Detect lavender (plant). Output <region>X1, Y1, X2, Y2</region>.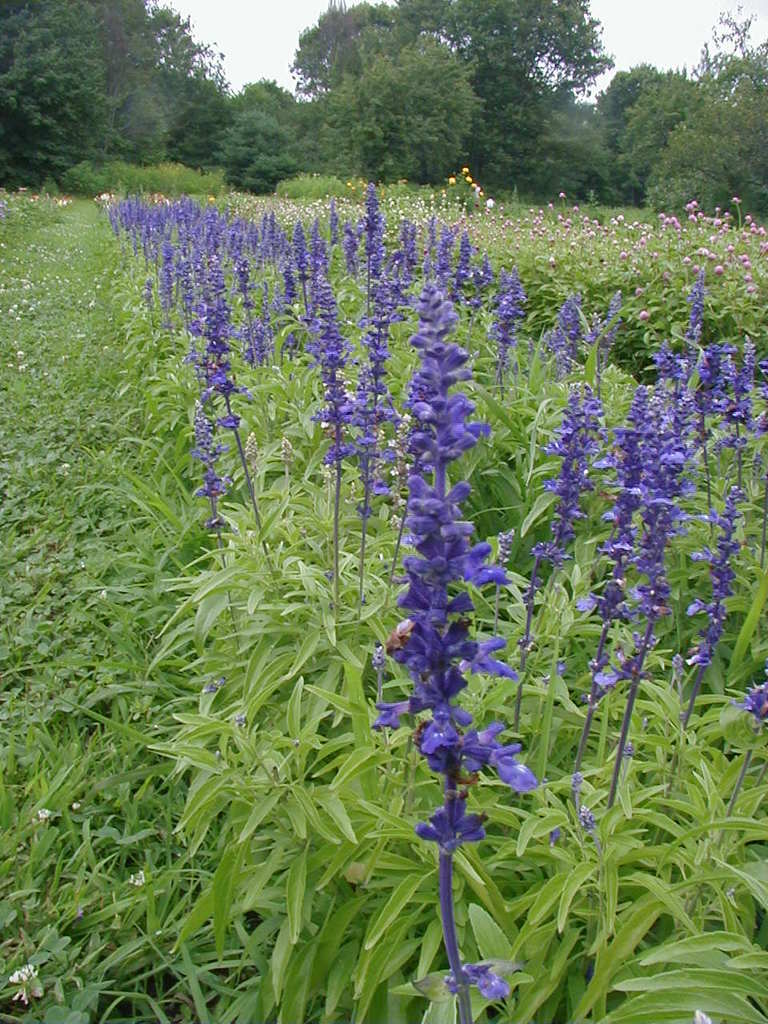
<region>543, 294, 596, 371</region>.
